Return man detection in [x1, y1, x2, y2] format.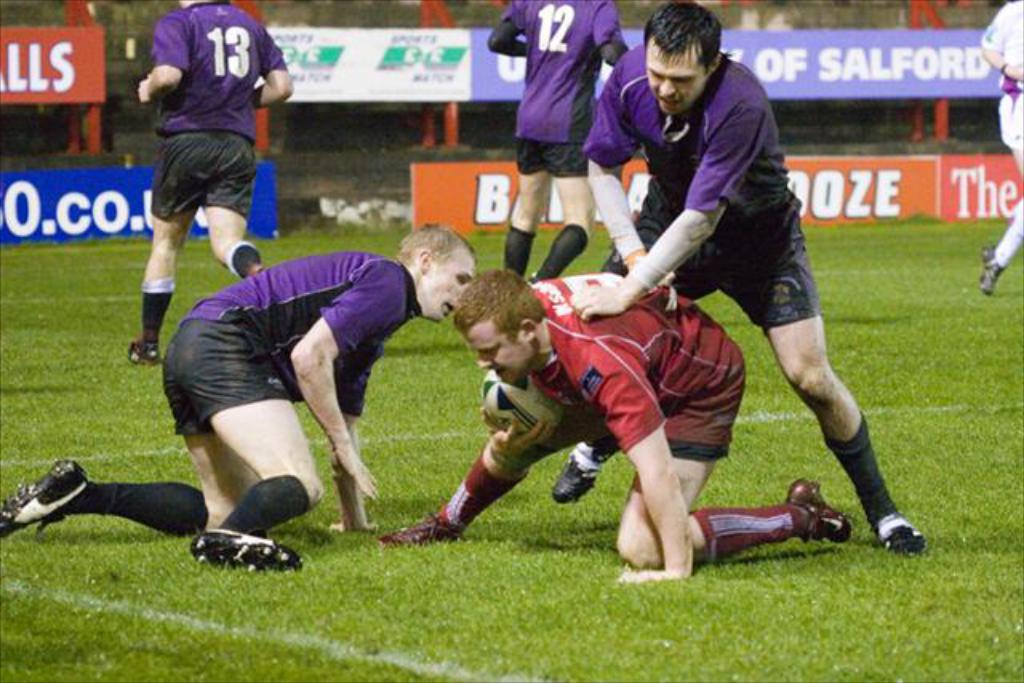
[488, 0, 630, 283].
